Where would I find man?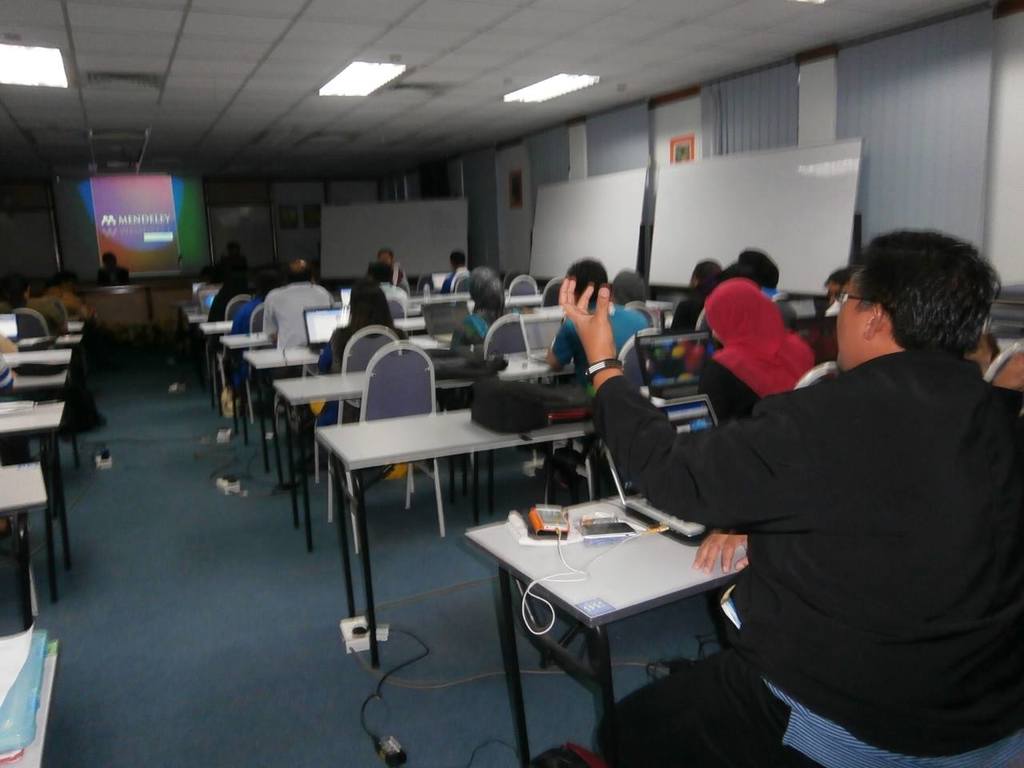
At l=438, t=250, r=466, b=294.
